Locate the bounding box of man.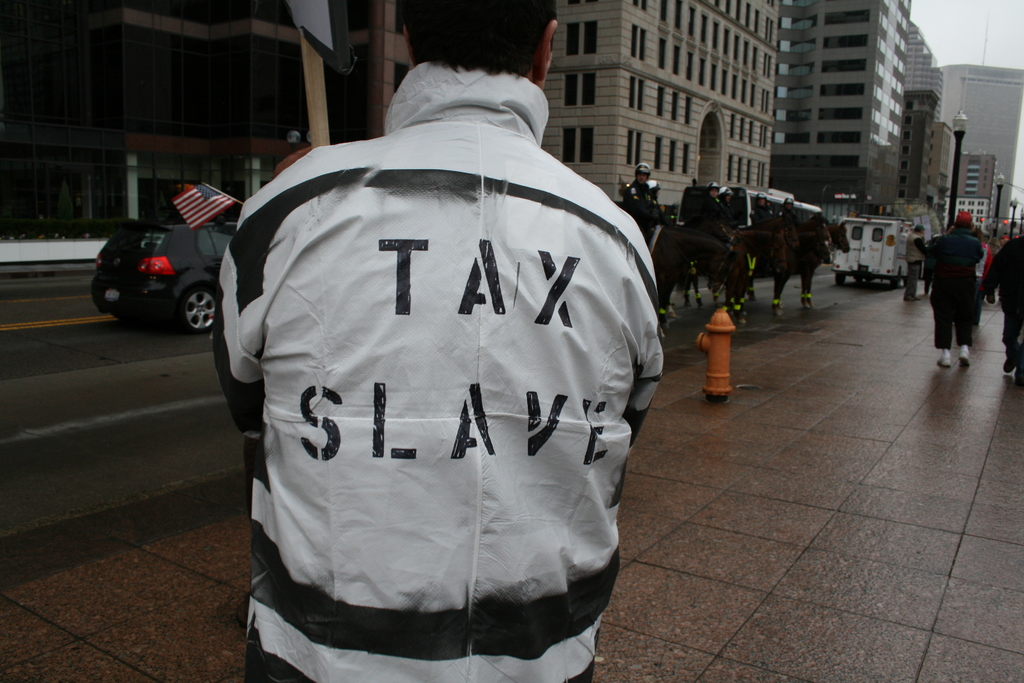
Bounding box: (751,191,774,224).
